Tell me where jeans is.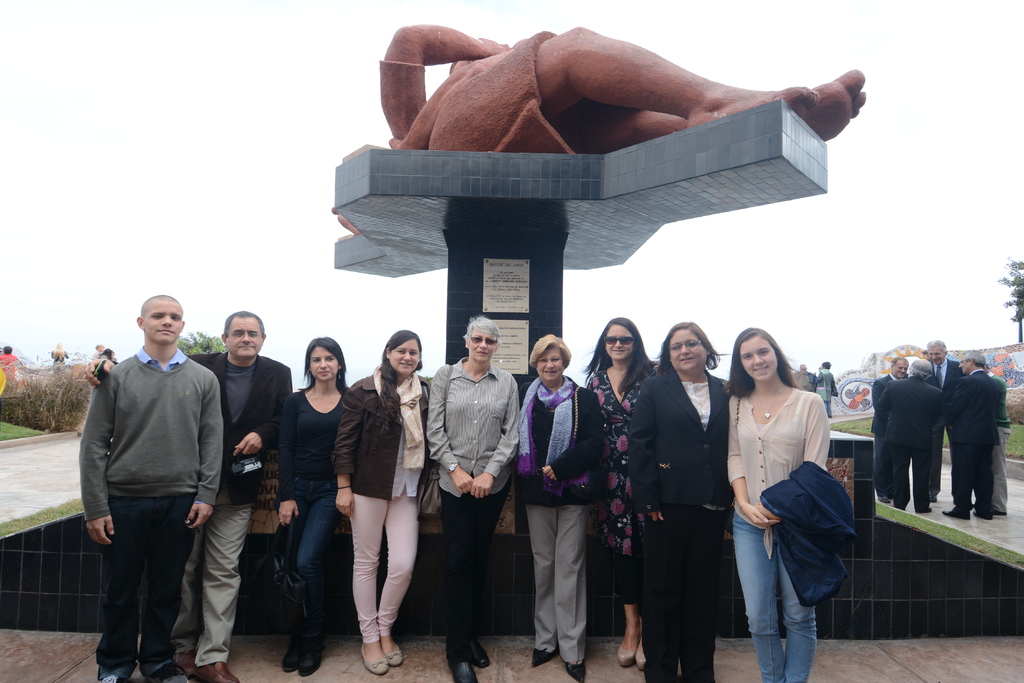
jeans is at [x1=264, y1=503, x2=330, y2=568].
